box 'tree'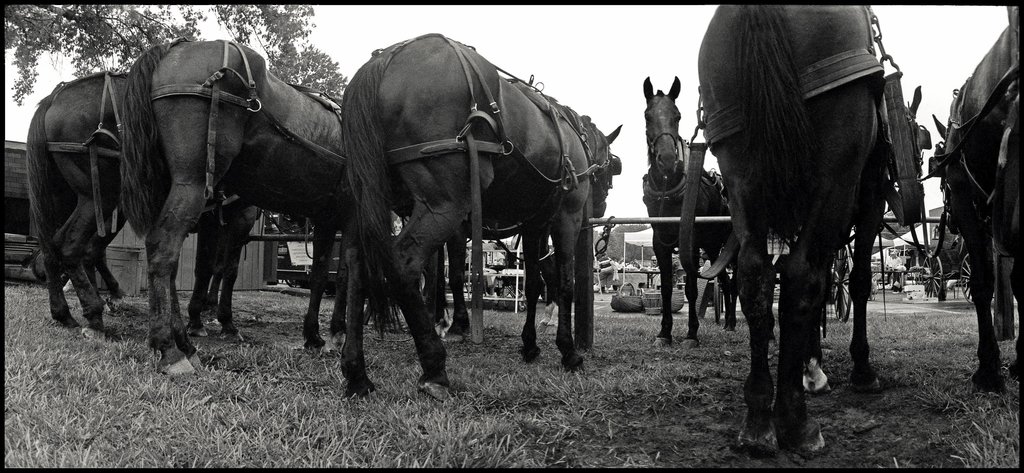
<bbox>0, 0, 350, 110</bbox>
